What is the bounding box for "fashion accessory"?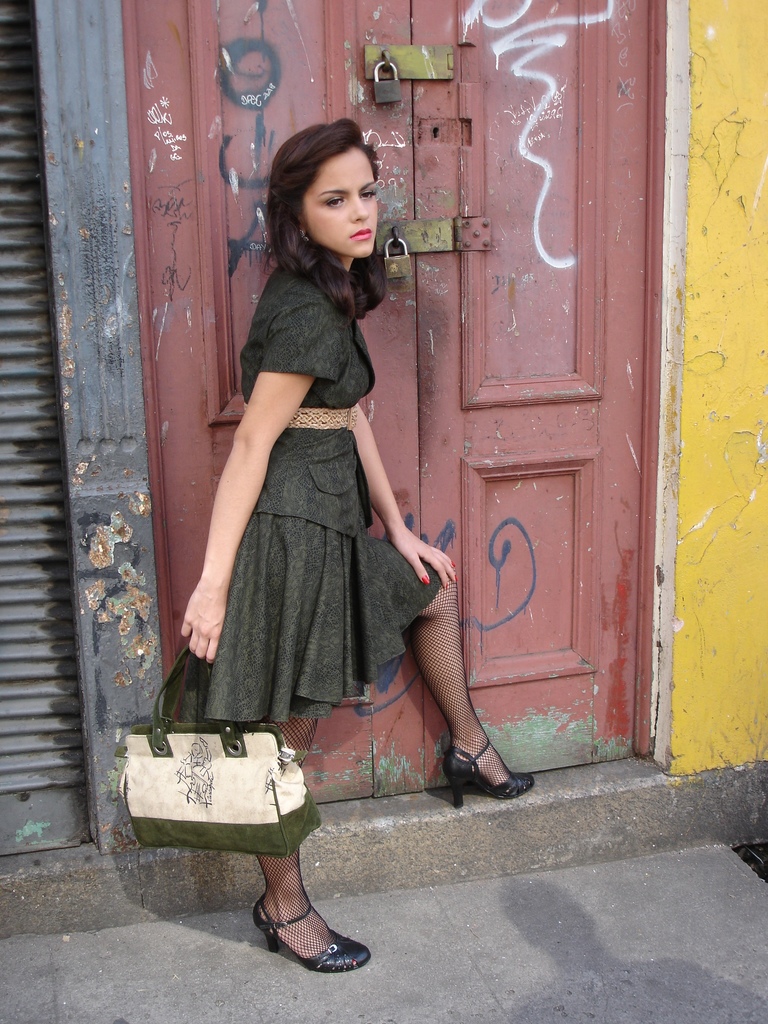
pyautogui.locateOnScreen(251, 893, 372, 974).
